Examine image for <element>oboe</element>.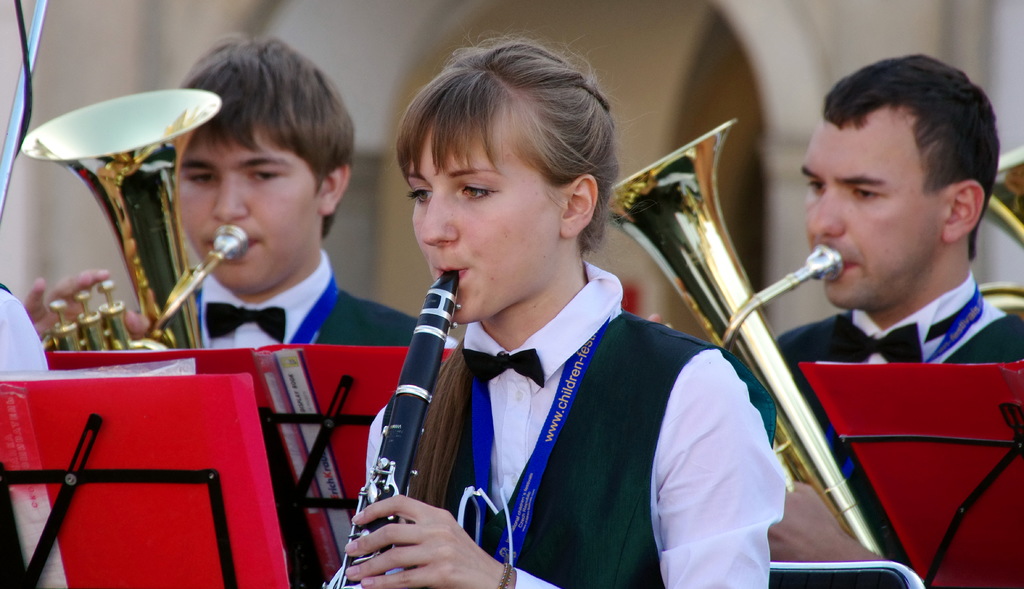
Examination result: x1=341, y1=228, x2=498, y2=588.
